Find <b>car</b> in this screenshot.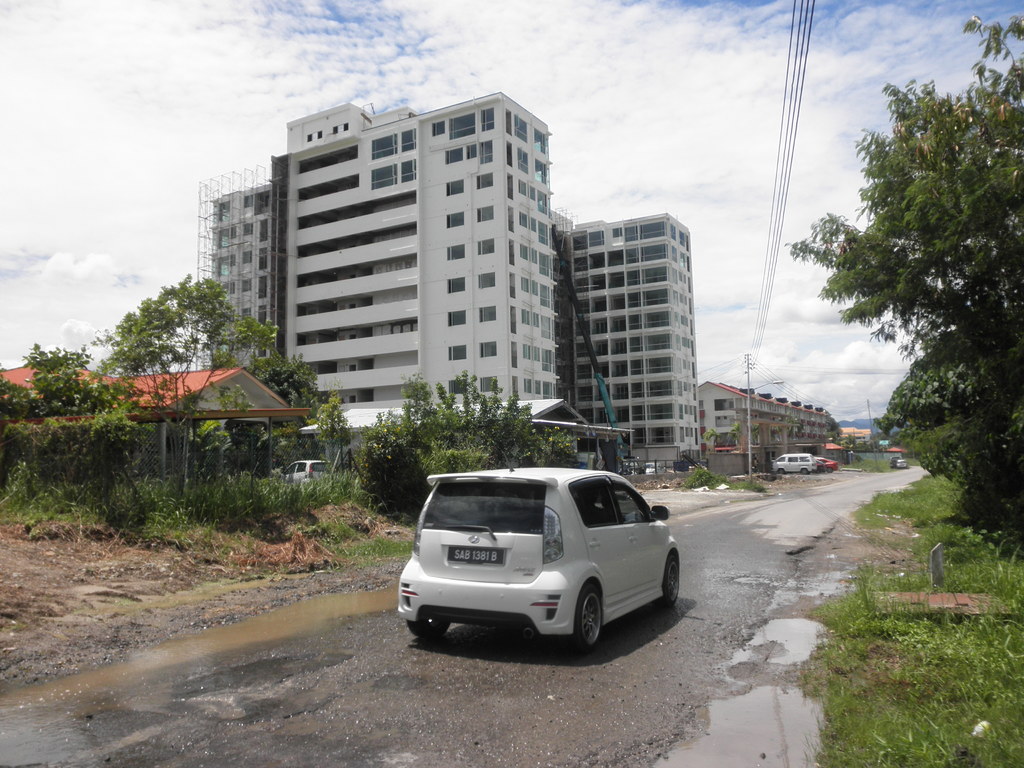
The bounding box for <b>car</b> is select_region(775, 454, 815, 474).
